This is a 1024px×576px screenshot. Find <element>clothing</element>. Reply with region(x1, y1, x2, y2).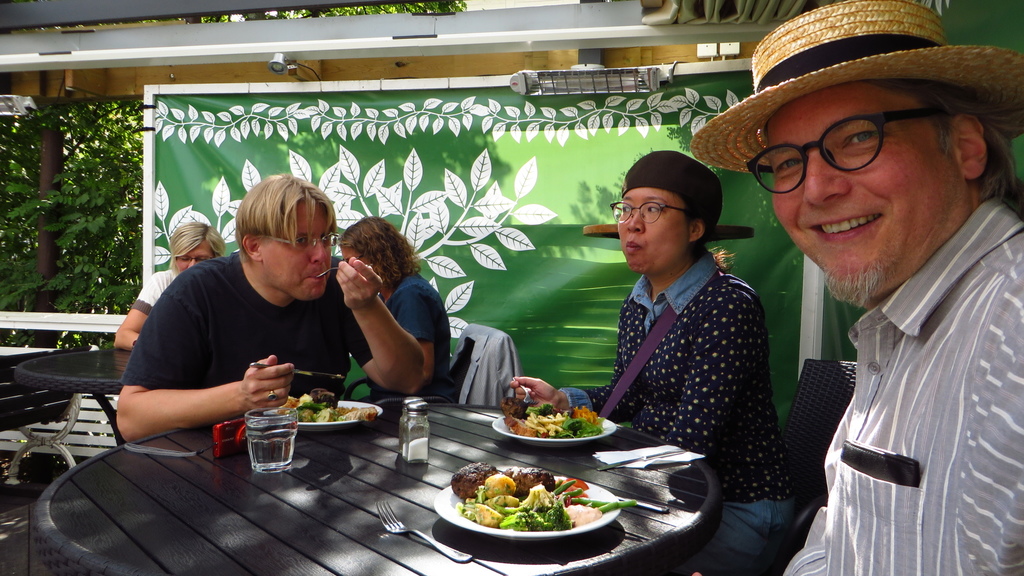
region(567, 249, 798, 575).
